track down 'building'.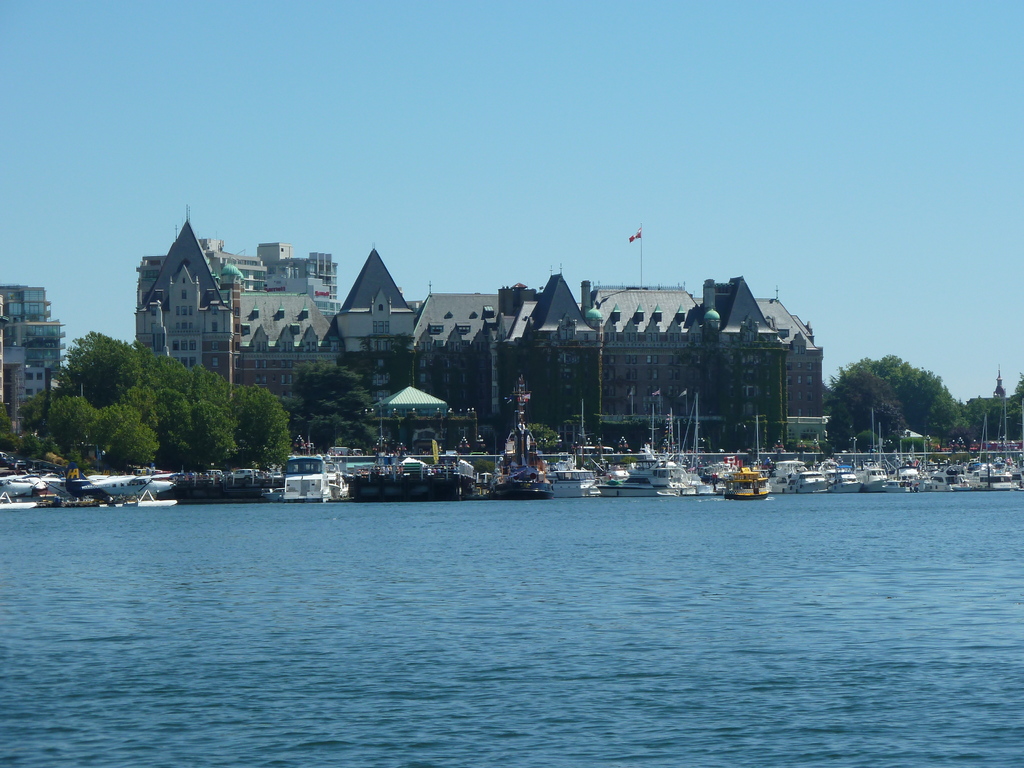
Tracked to 333 247 412 419.
